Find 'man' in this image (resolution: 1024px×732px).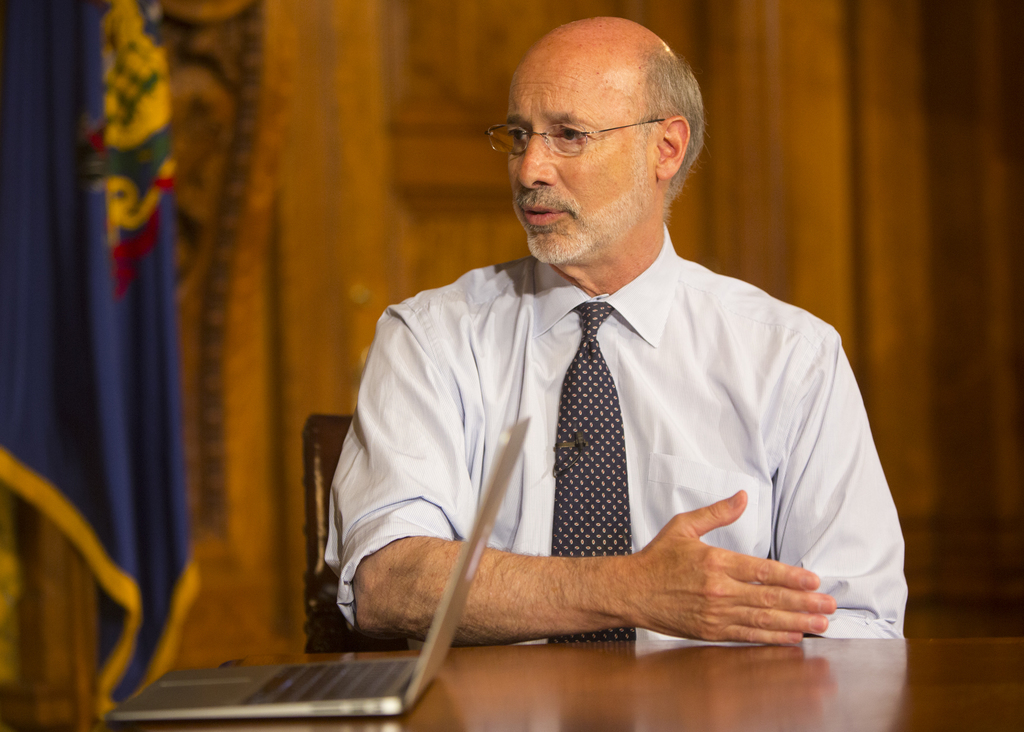
302/1/927/645.
